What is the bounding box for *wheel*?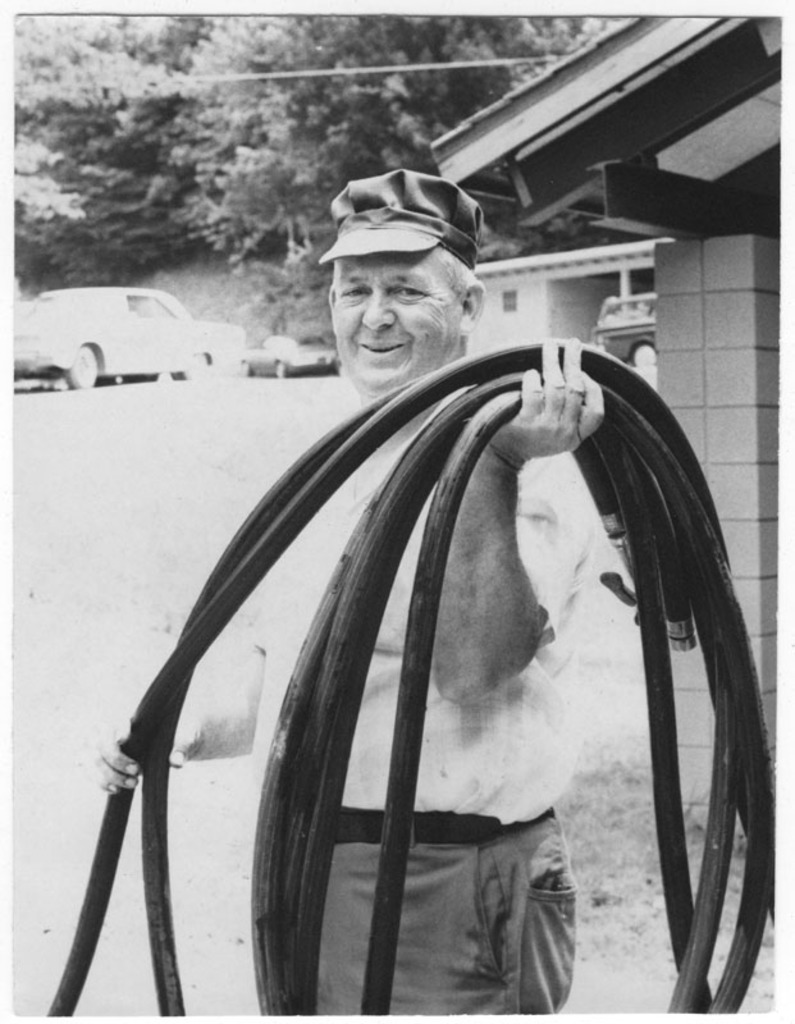
(65, 348, 104, 389).
